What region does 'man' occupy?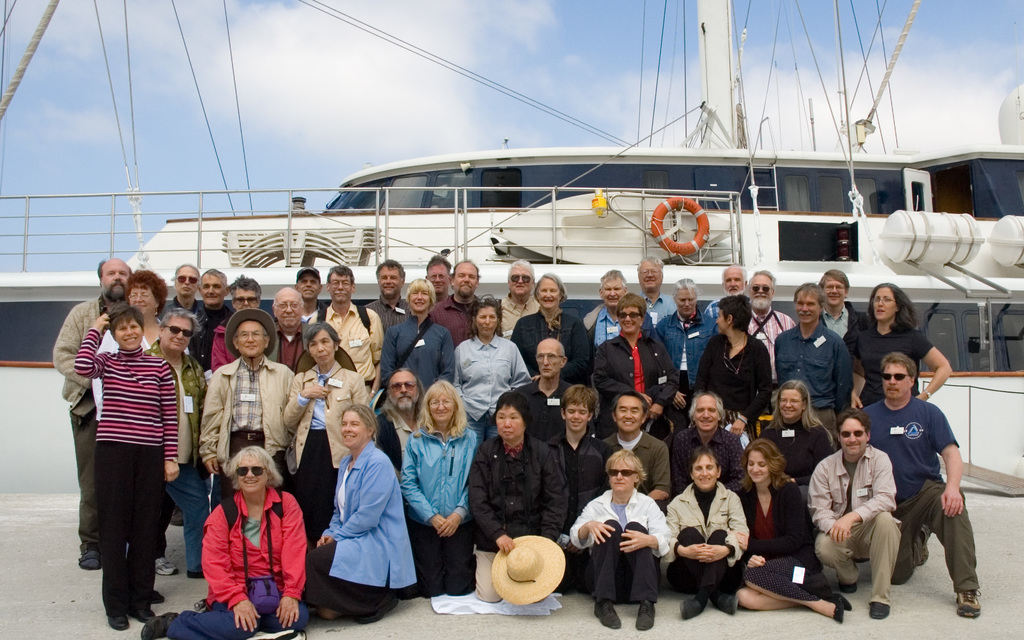
x1=666, y1=392, x2=750, y2=500.
